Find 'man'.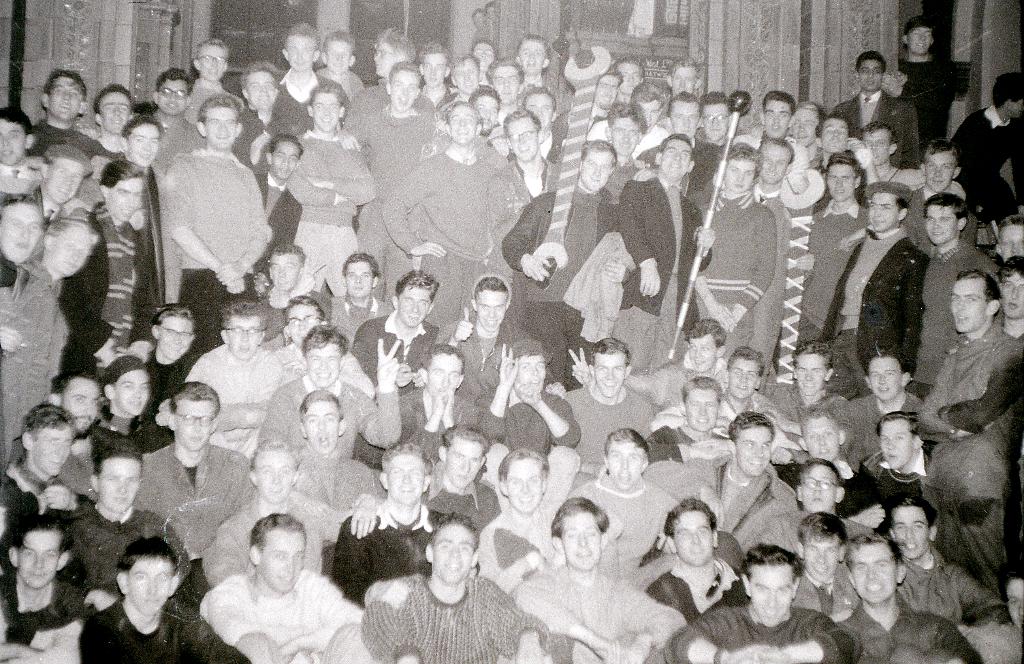
(x1=676, y1=318, x2=717, y2=387).
